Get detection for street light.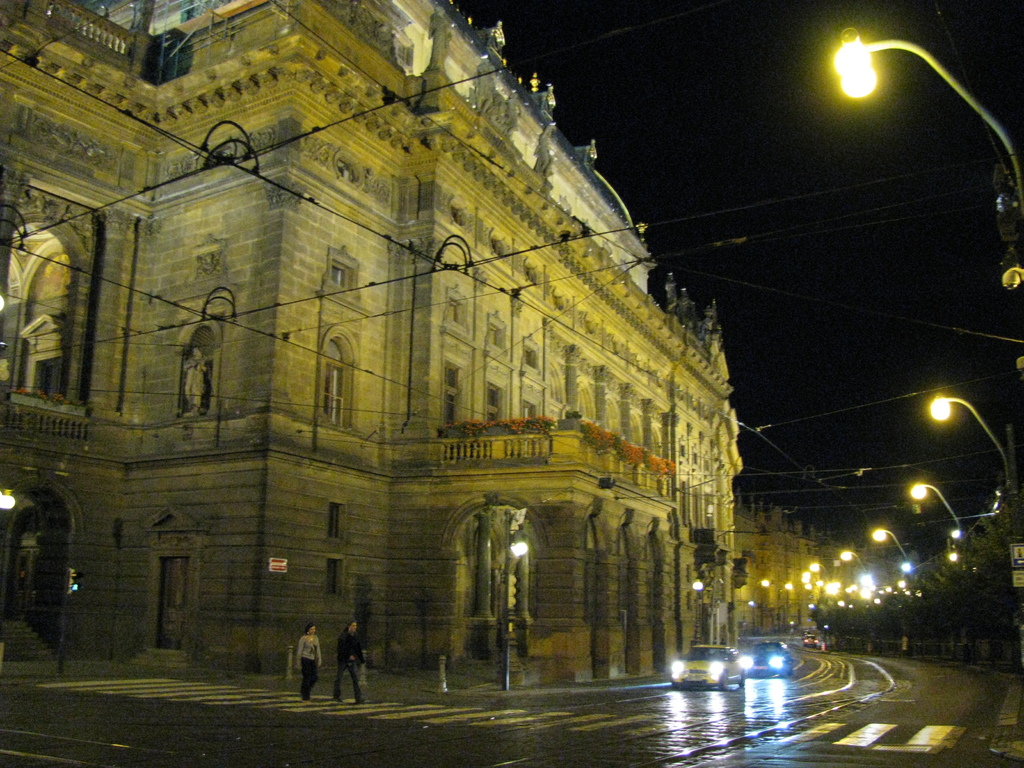
Detection: left=866, top=531, right=906, bottom=564.
